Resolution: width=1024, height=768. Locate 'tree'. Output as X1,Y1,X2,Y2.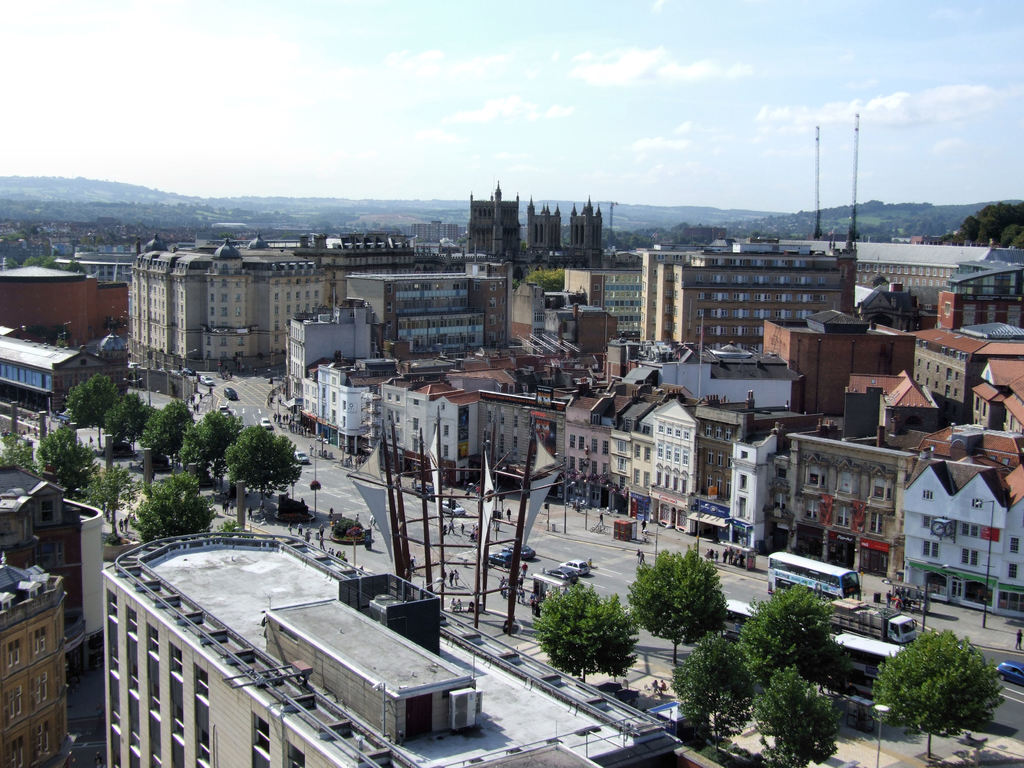
41,253,62,273.
